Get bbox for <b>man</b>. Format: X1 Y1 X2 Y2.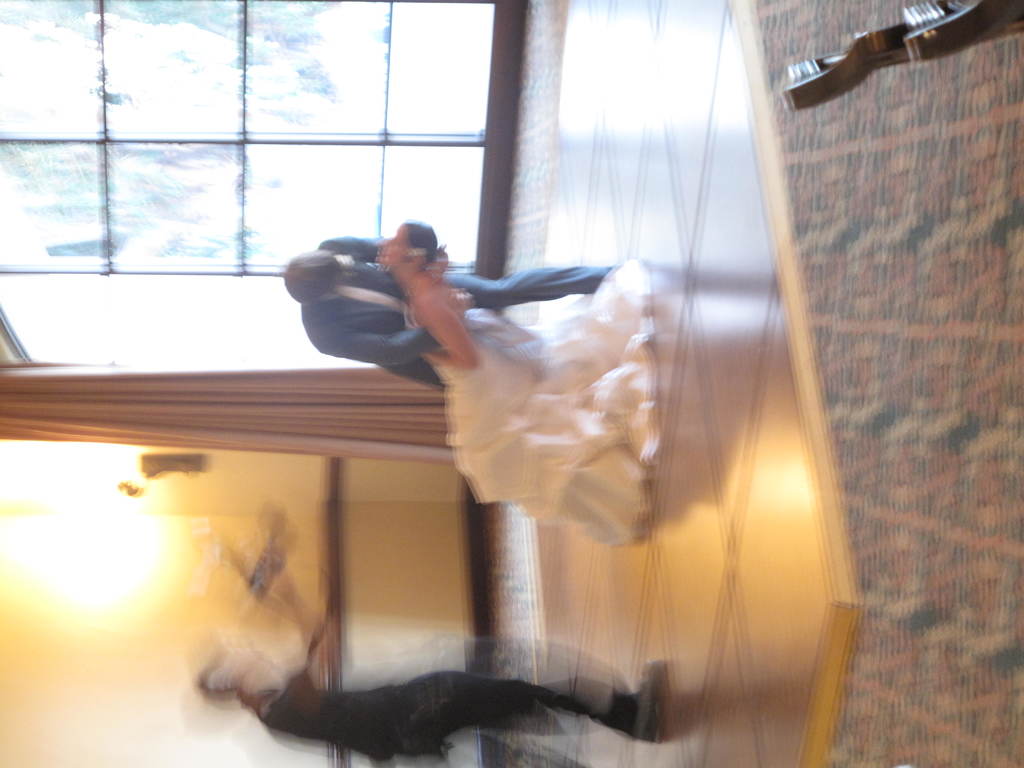
198 572 673 751.
